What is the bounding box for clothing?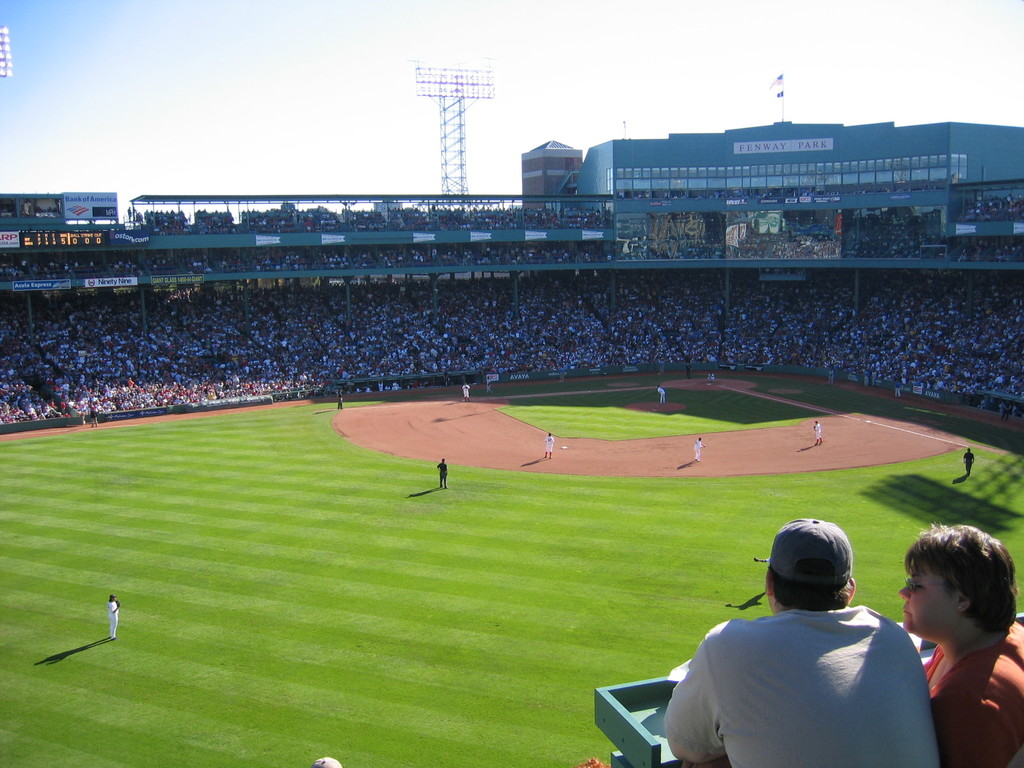
{"x1": 438, "y1": 460, "x2": 449, "y2": 490}.
